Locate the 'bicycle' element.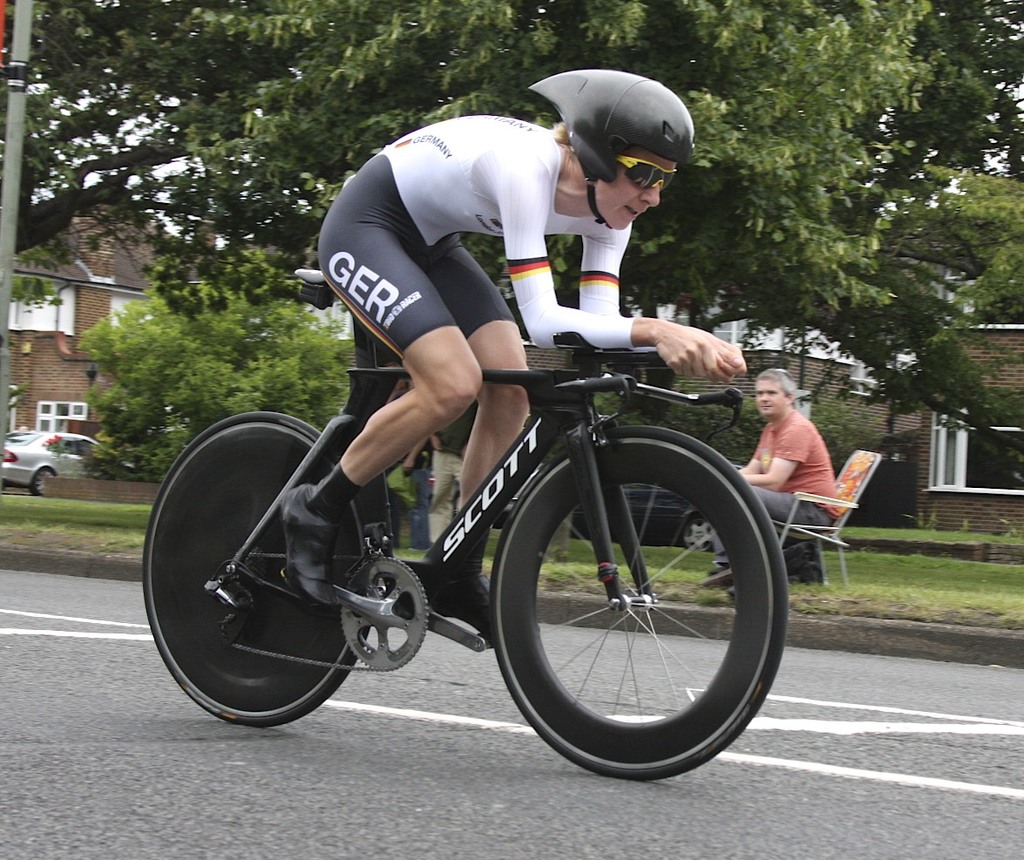
Element bbox: {"left": 163, "top": 319, "right": 814, "bottom": 769}.
